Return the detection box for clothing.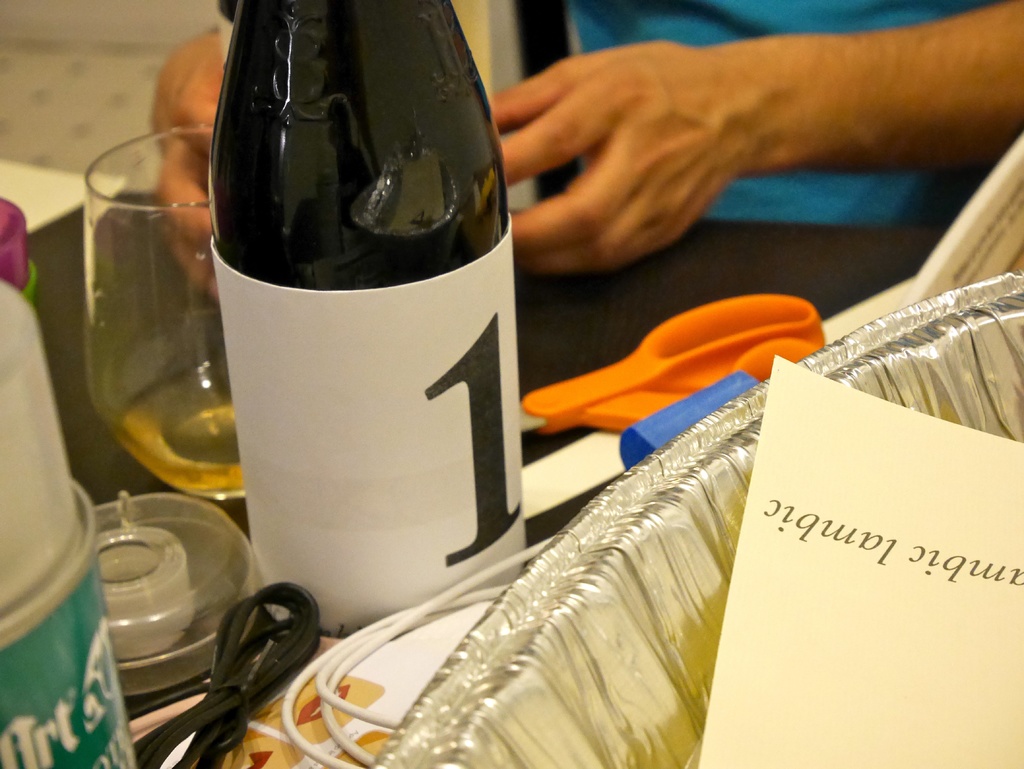
<bbox>573, 4, 1000, 228</bbox>.
